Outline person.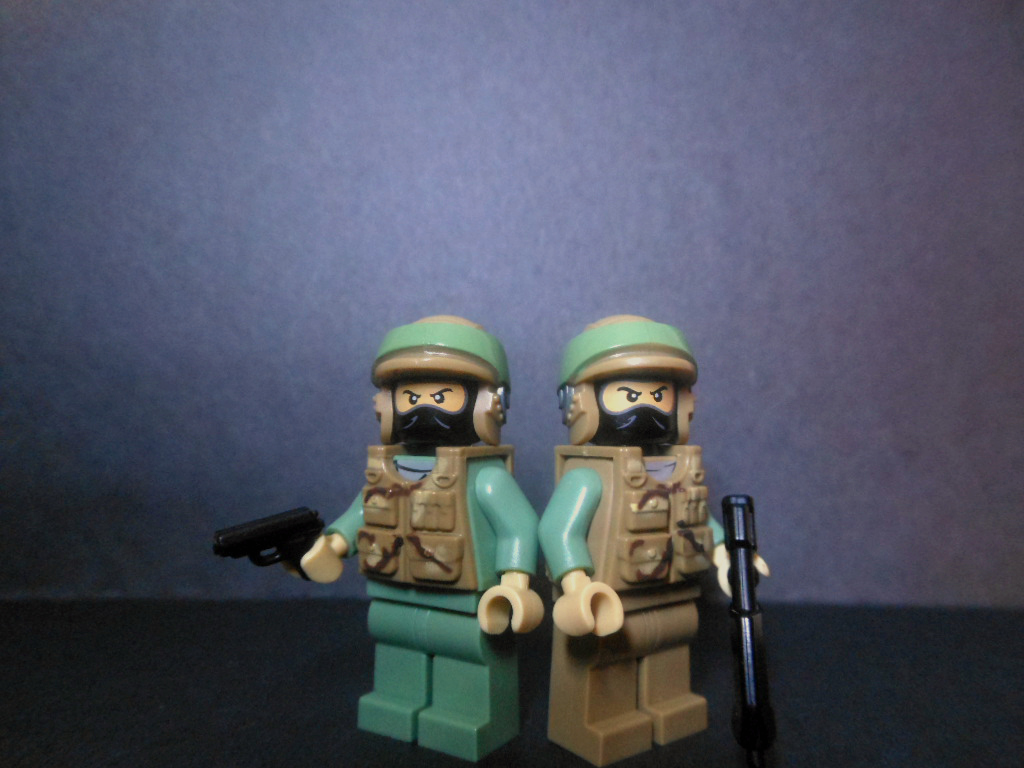
Outline: 300/317/538/760.
